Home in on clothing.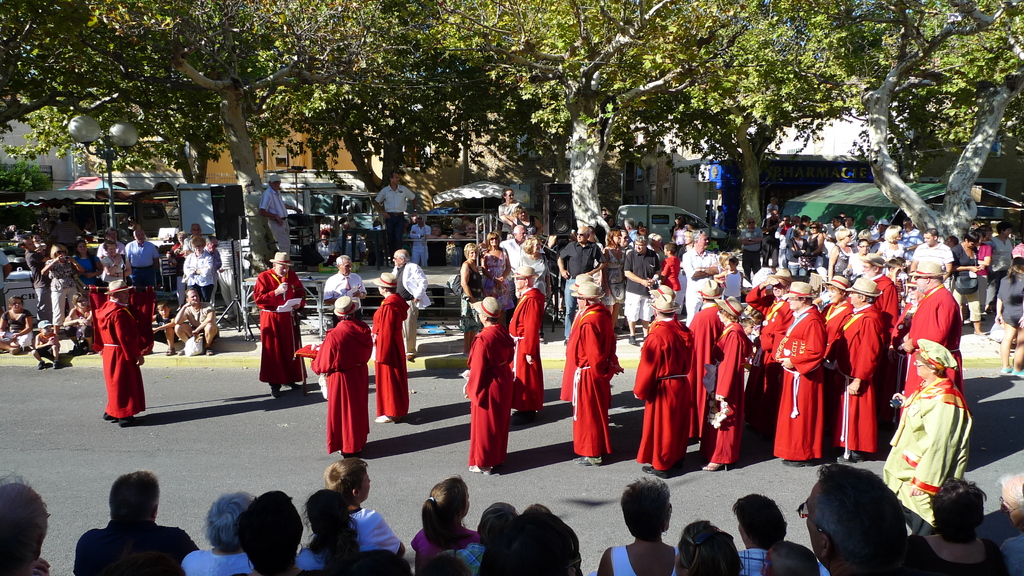
Homed in at (left=687, top=303, right=717, bottom=440).
